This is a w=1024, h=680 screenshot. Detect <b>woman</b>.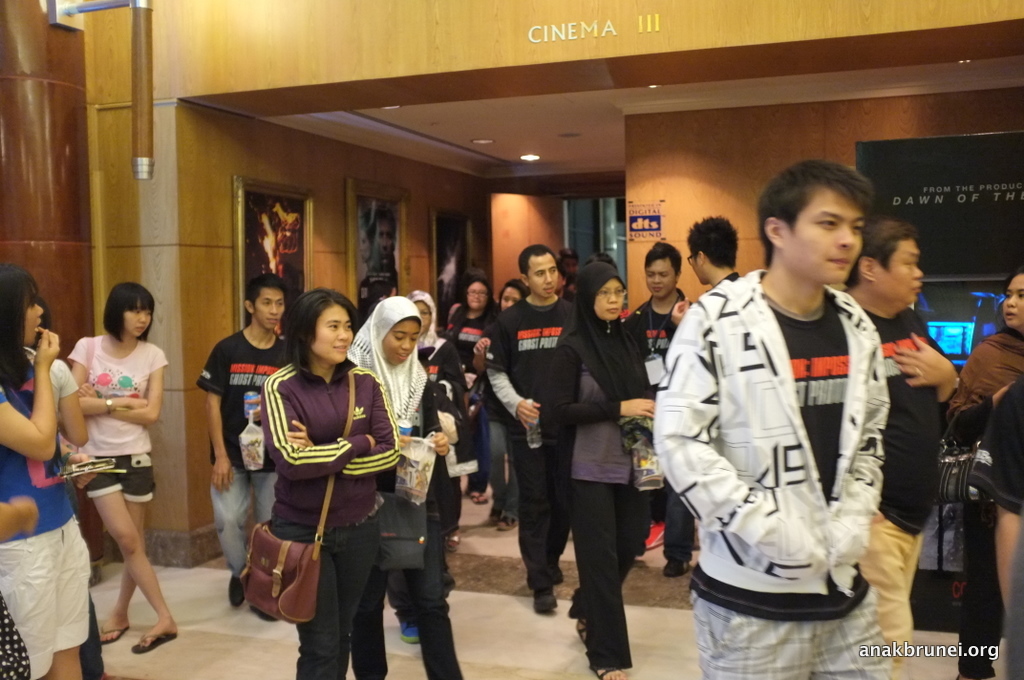
x1=468, y1=283, x2=530, y2=531.
